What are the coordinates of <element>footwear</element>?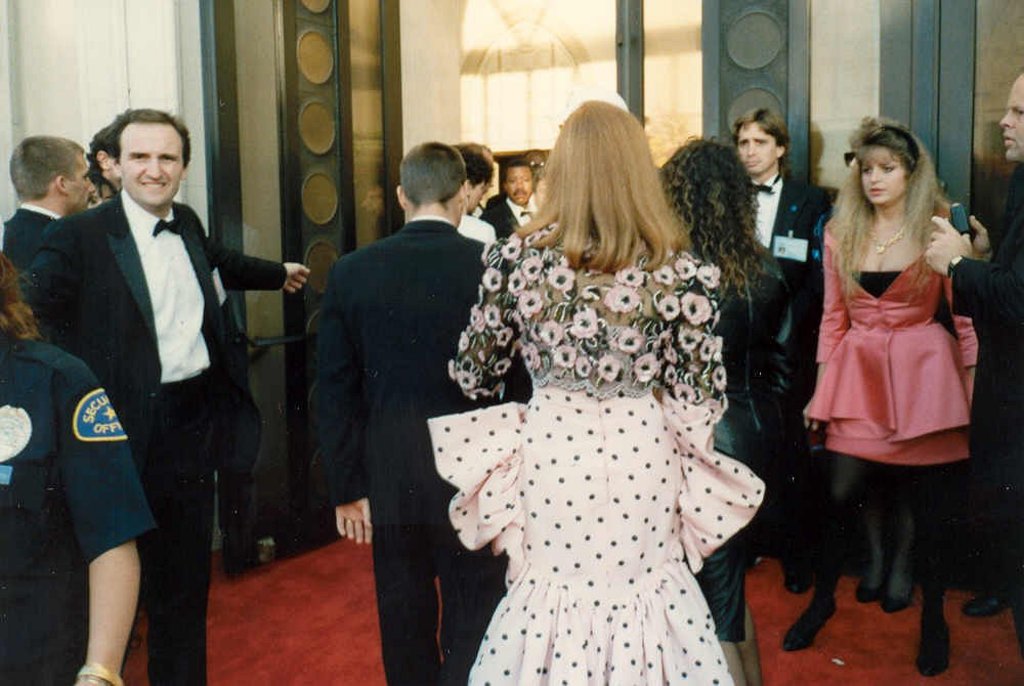
box(855, 577, 916, 614).
